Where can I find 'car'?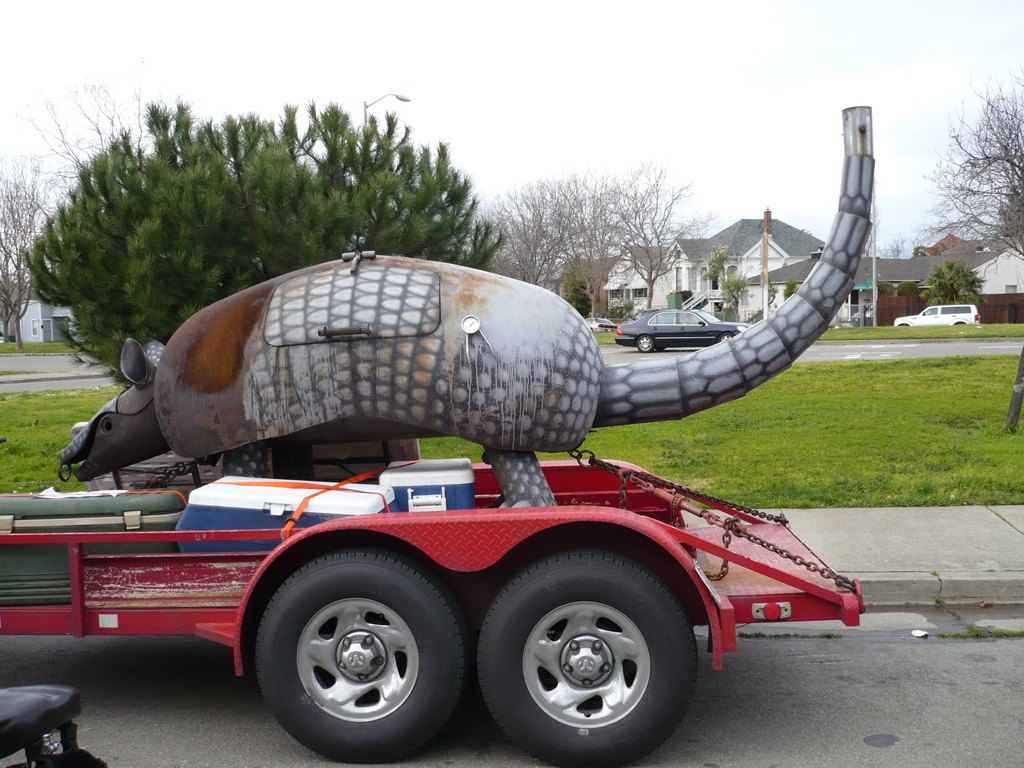
You can find it at bbox=[613, 307, 751, 353].
